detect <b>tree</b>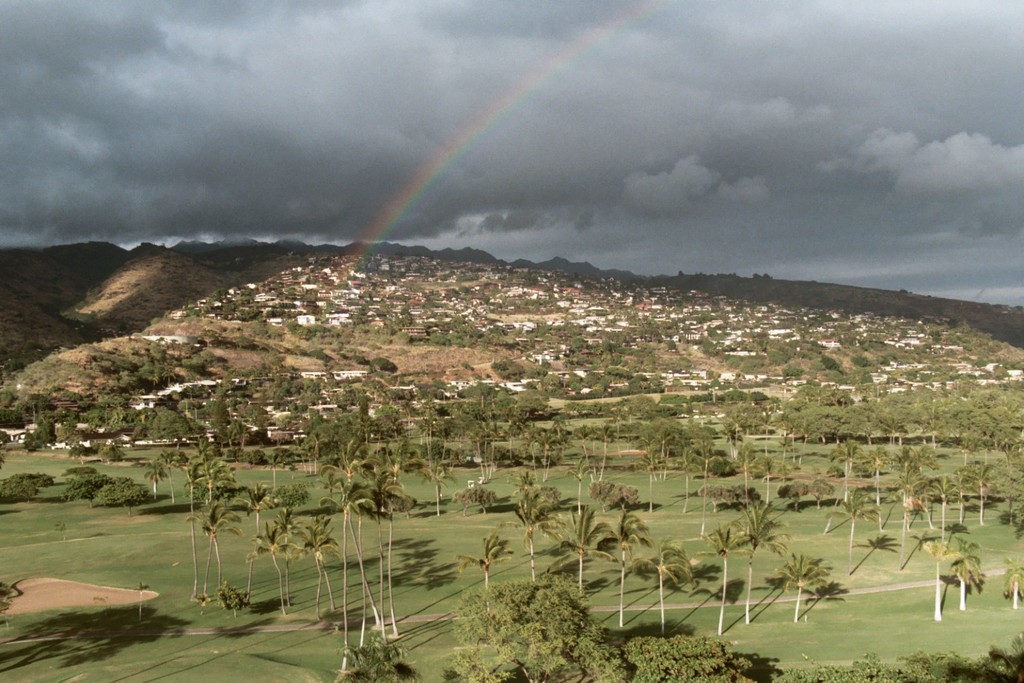
<box>268,374,327,399</box>
